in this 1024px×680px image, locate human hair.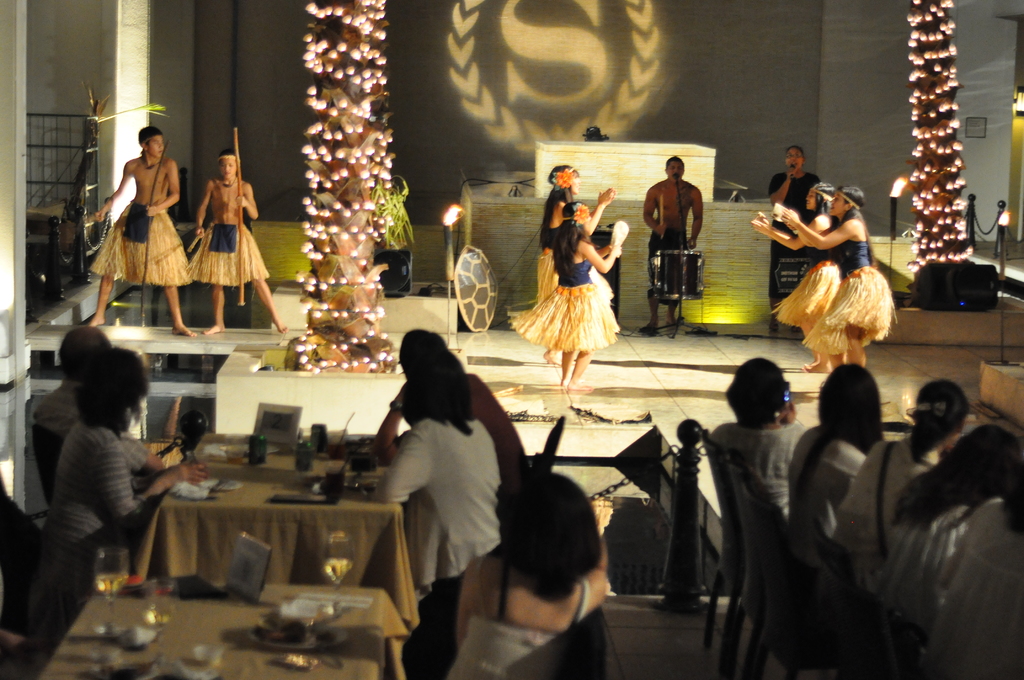
Bounding box: locate(722, 355, 789, 429).
